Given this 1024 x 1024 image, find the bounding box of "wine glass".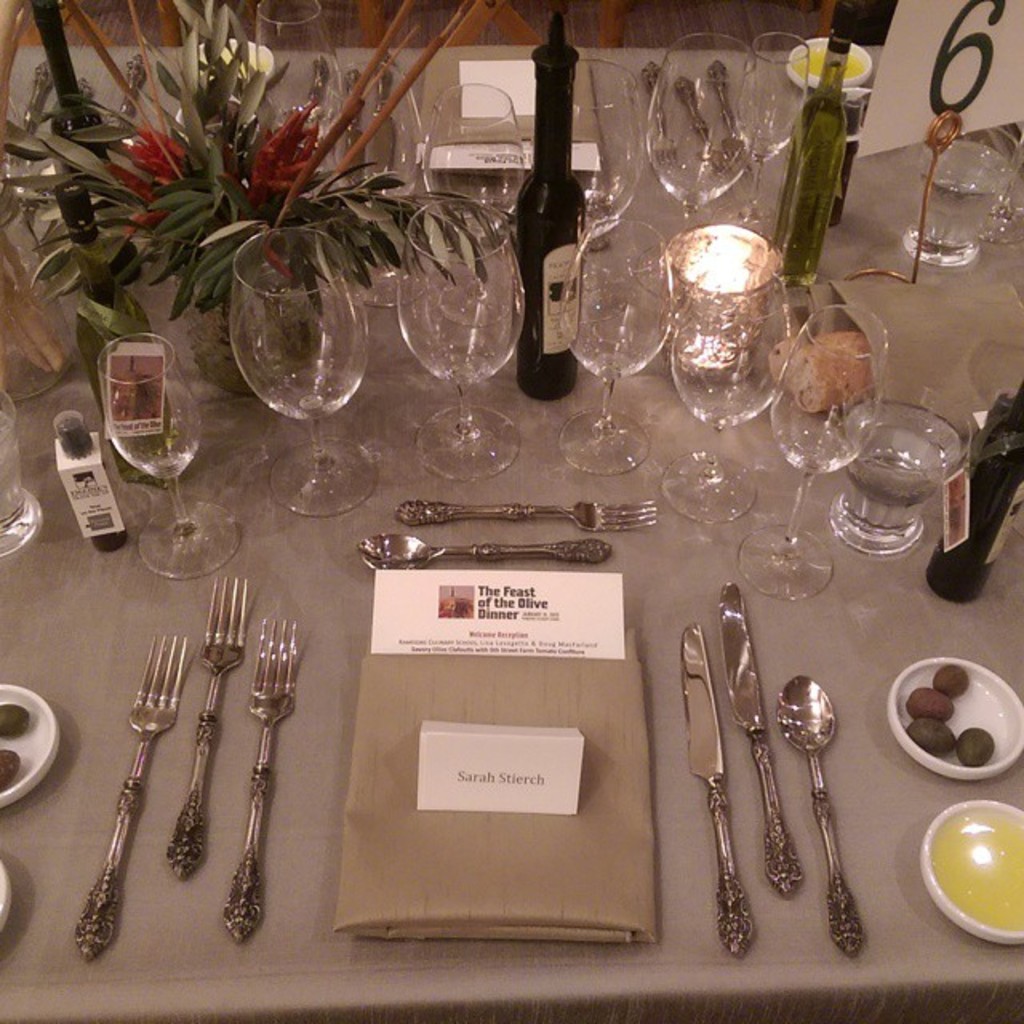
box=[734, 304, 886, 586].
